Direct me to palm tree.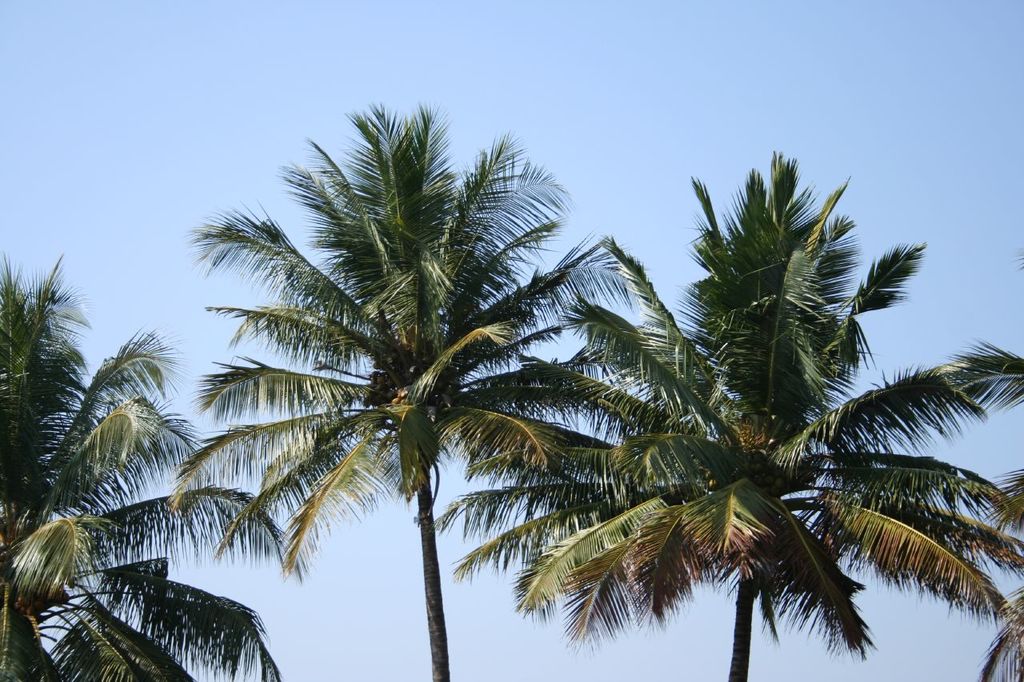
Direction: (0,263,270,681).
